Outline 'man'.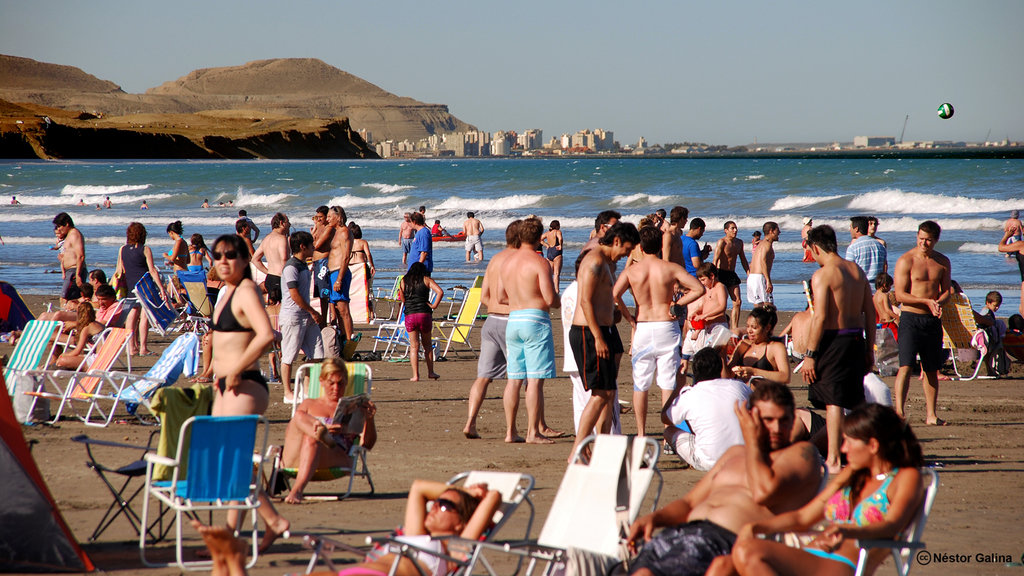
Outline: {"x1": 793, "y1": 220, "x2": 866, "y2": 427}.
